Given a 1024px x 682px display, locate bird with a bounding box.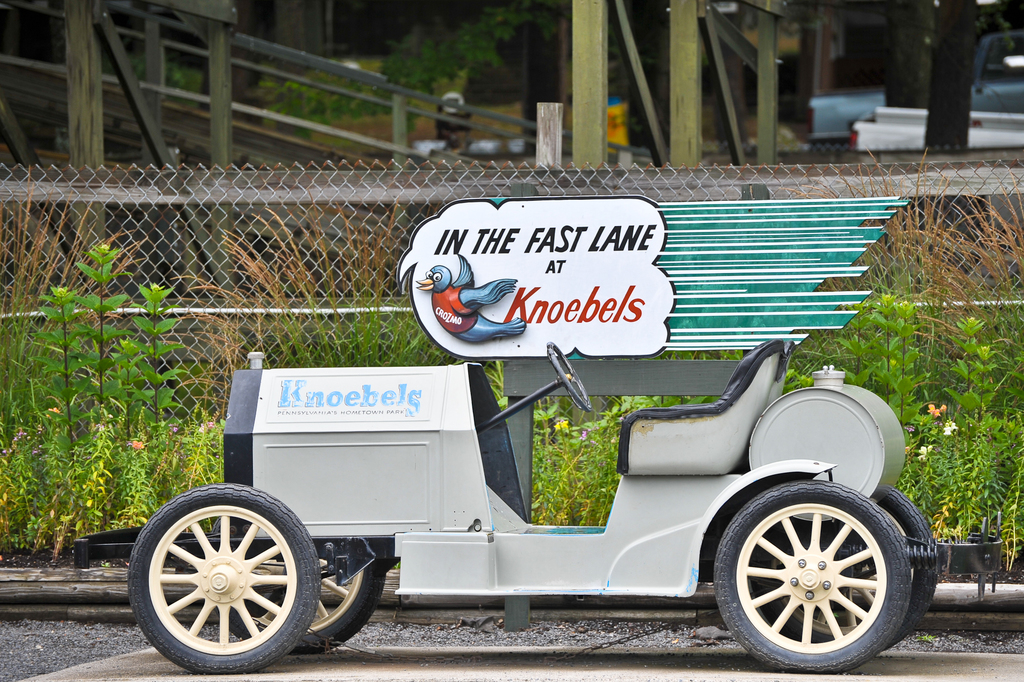
Located: l=412, t=254, r=528, b=349.
